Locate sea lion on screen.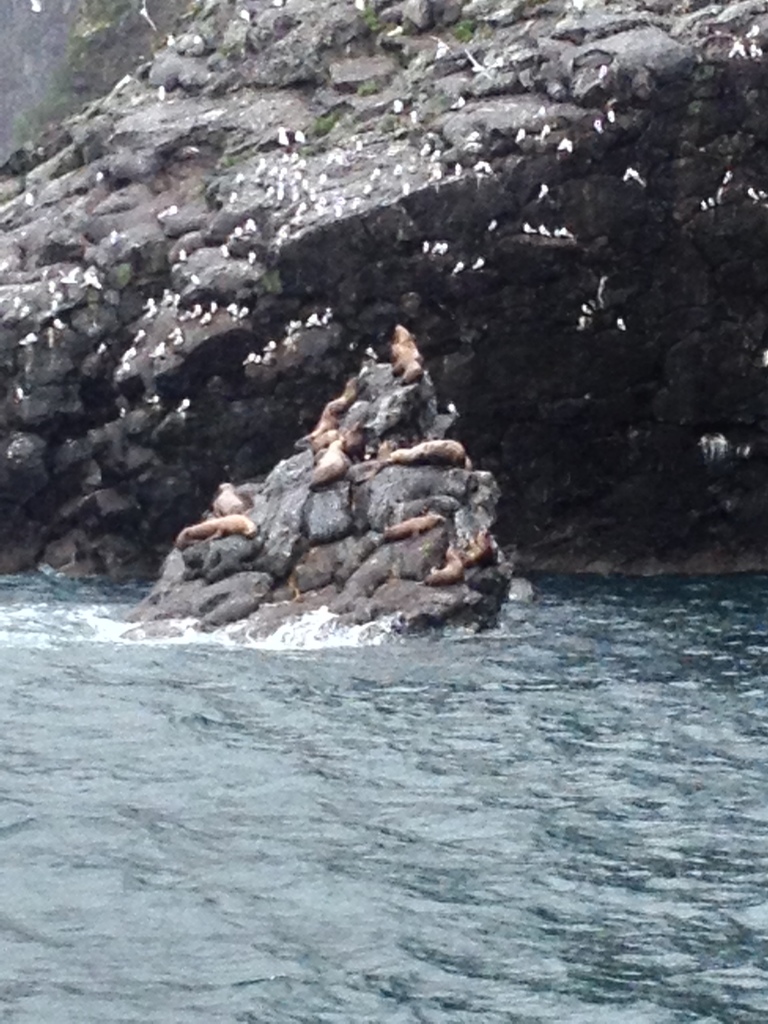
On screen at BBox(379, 507, 445, 547).
